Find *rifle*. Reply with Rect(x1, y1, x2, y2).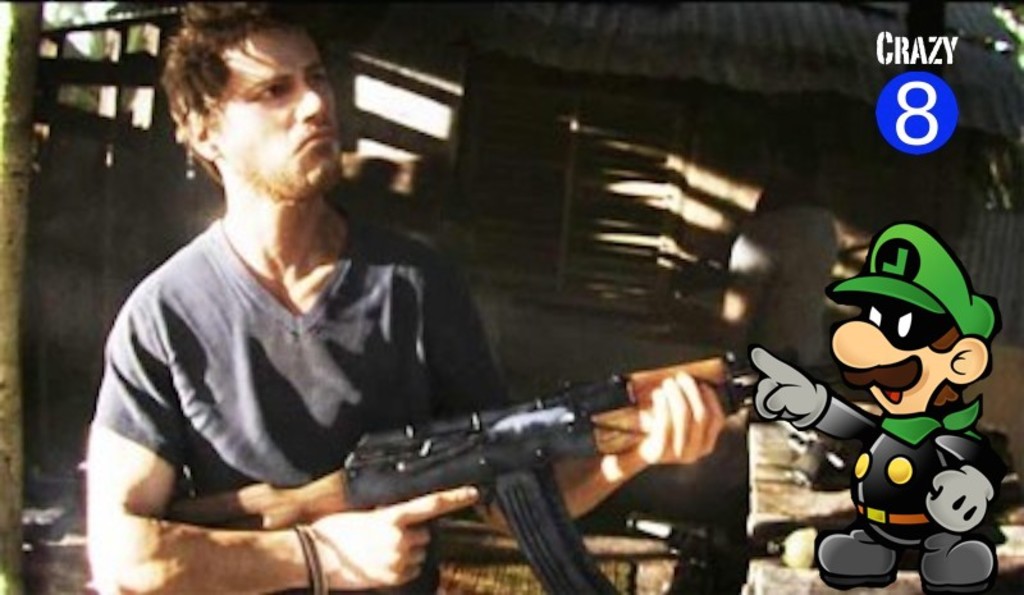
Rect(154, 351, 804, 594).
